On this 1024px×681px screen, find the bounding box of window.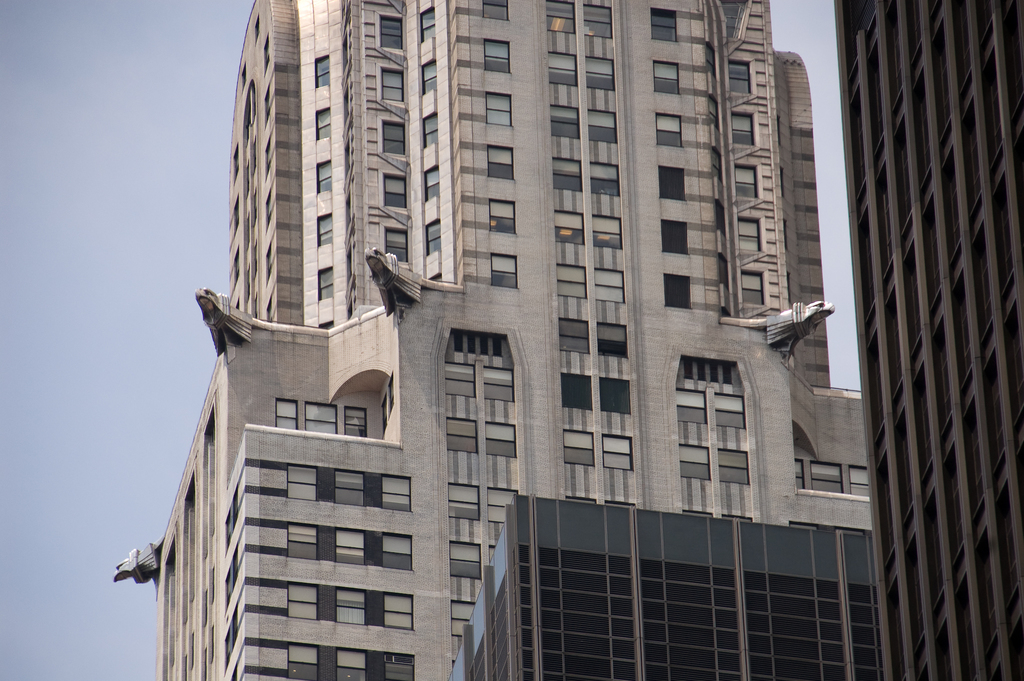
Bounding box: 689 347 758 485.
